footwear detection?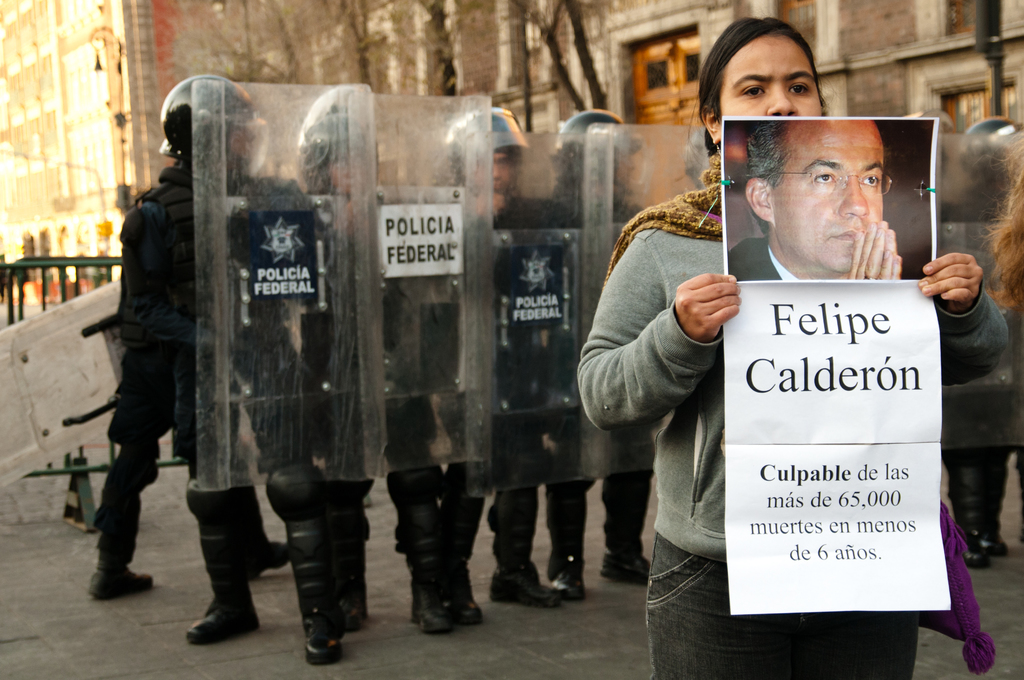
303:606:349:661
